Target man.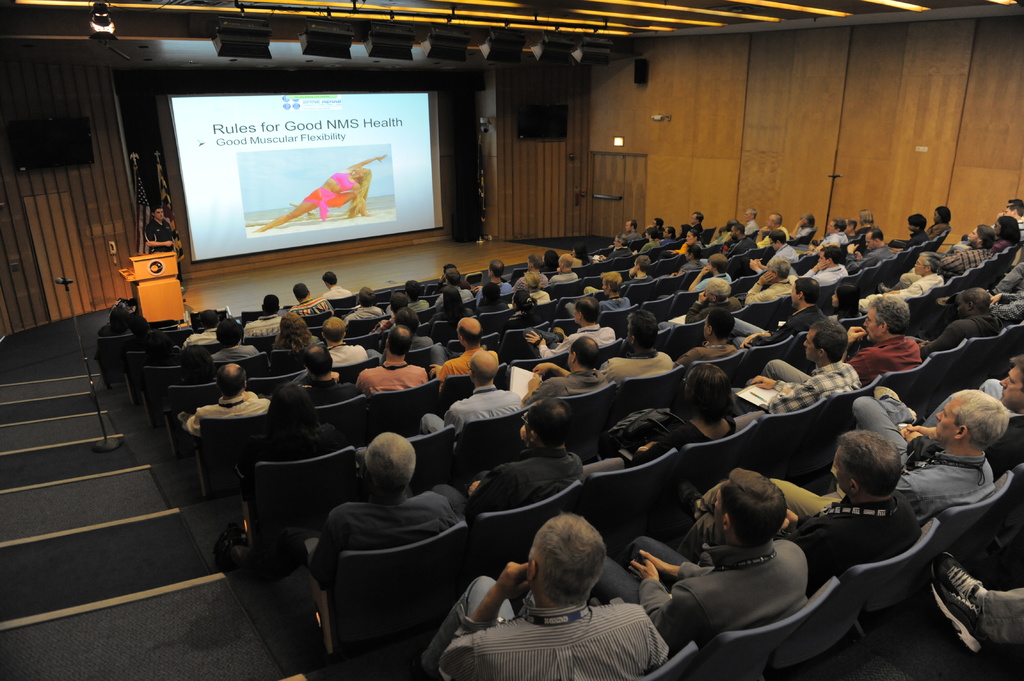
Target region: region(852, 360, 1023, 479).
